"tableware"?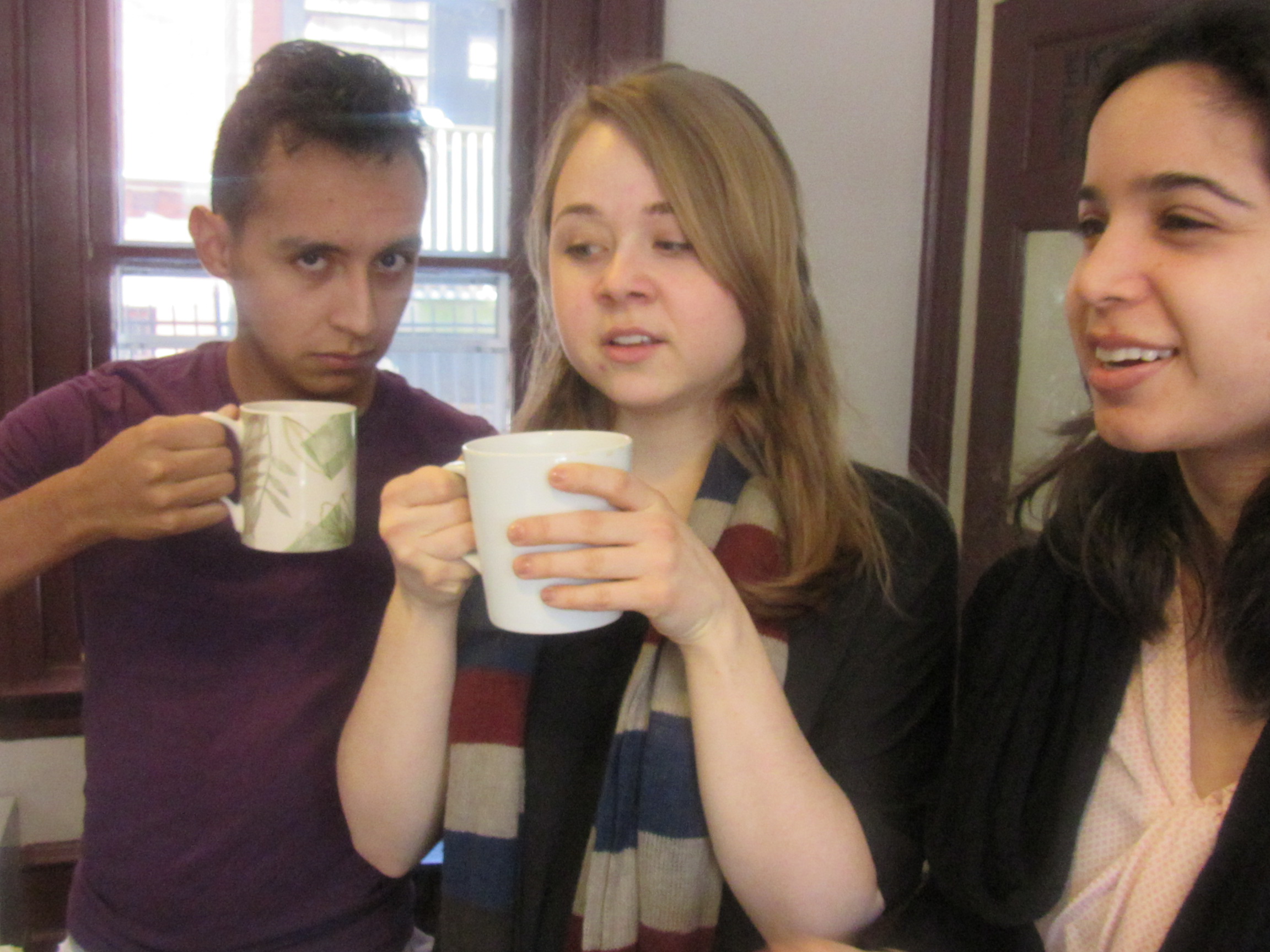
<region>109, 221, 198, 306</region>
